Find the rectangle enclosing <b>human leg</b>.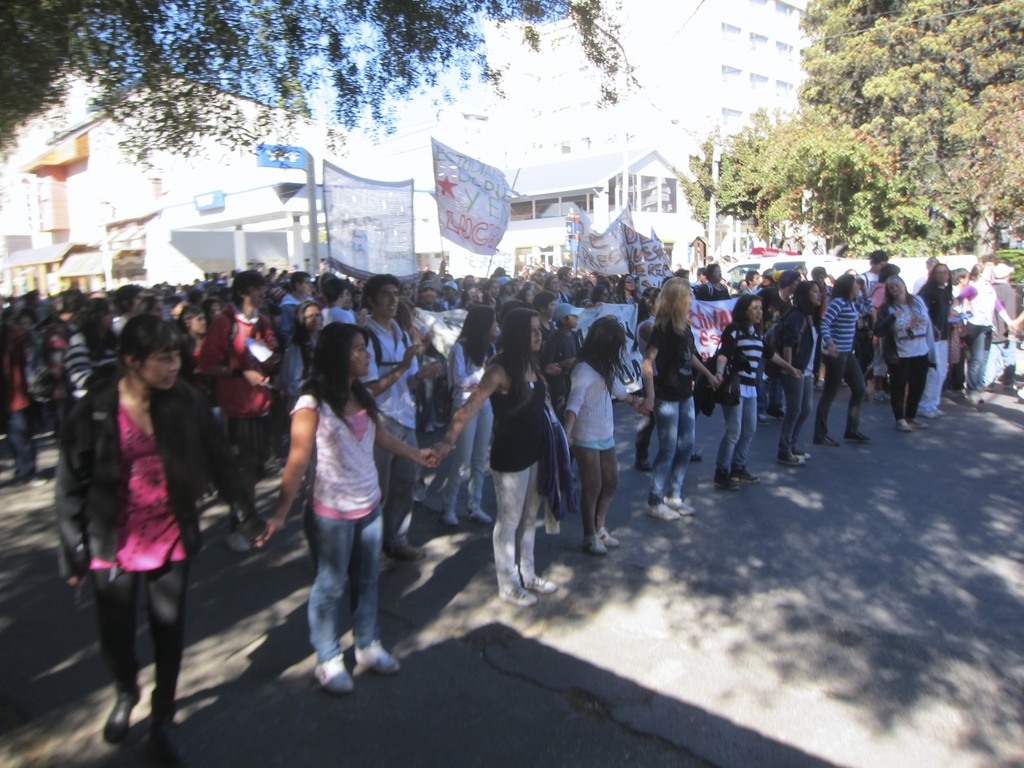
<region>746, 390, 767, 481</region>.
